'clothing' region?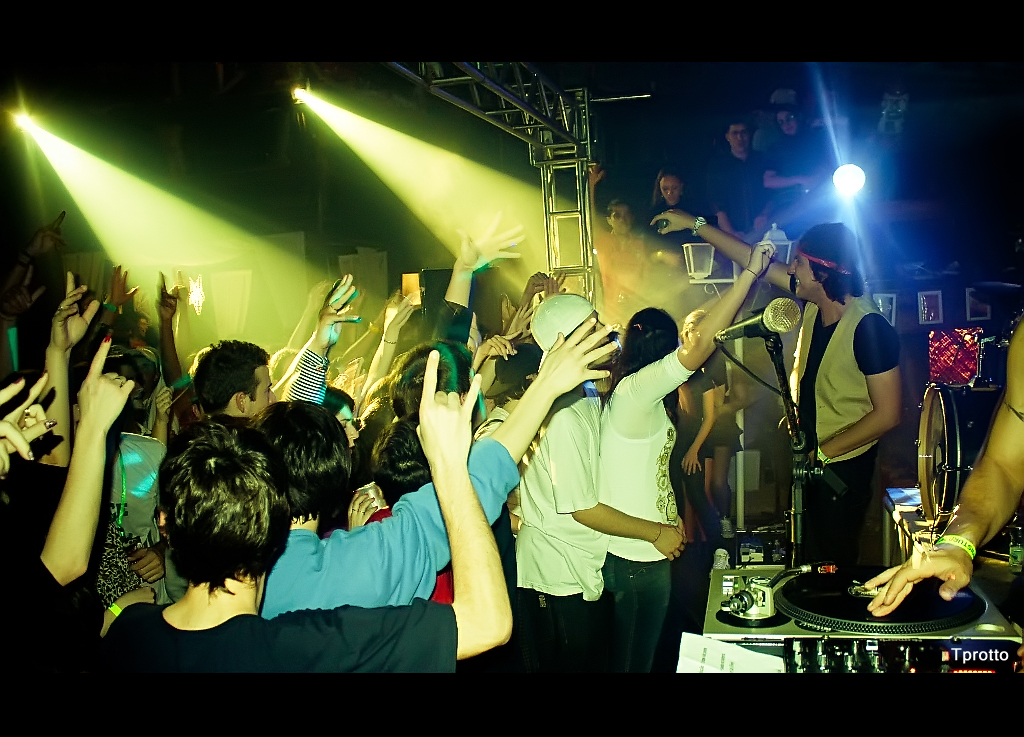
locate(675, 374, 716, 545)
